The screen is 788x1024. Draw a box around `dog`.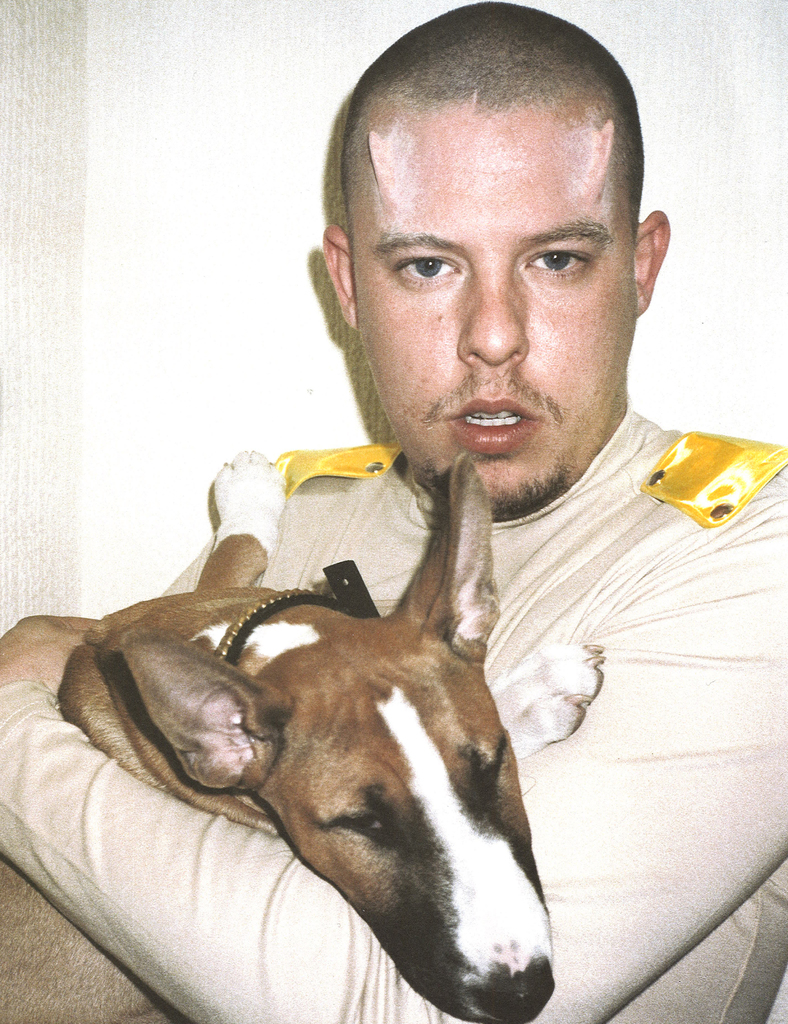
l=0, t=447, r=553, b=1023.
